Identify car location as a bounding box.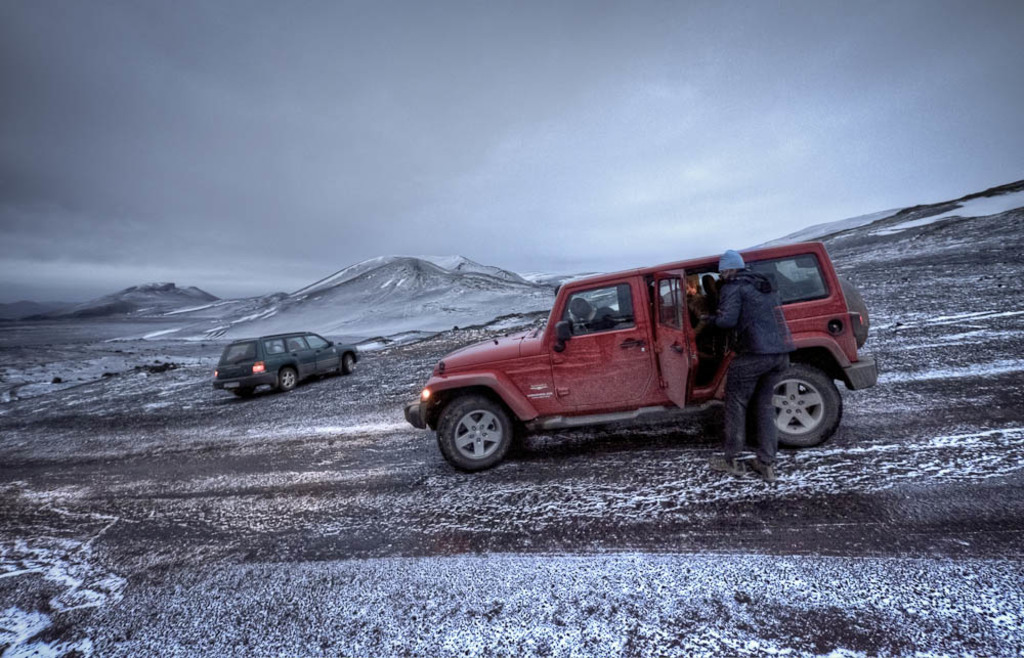
[left=209, top=330, right=359, bottom=391].
